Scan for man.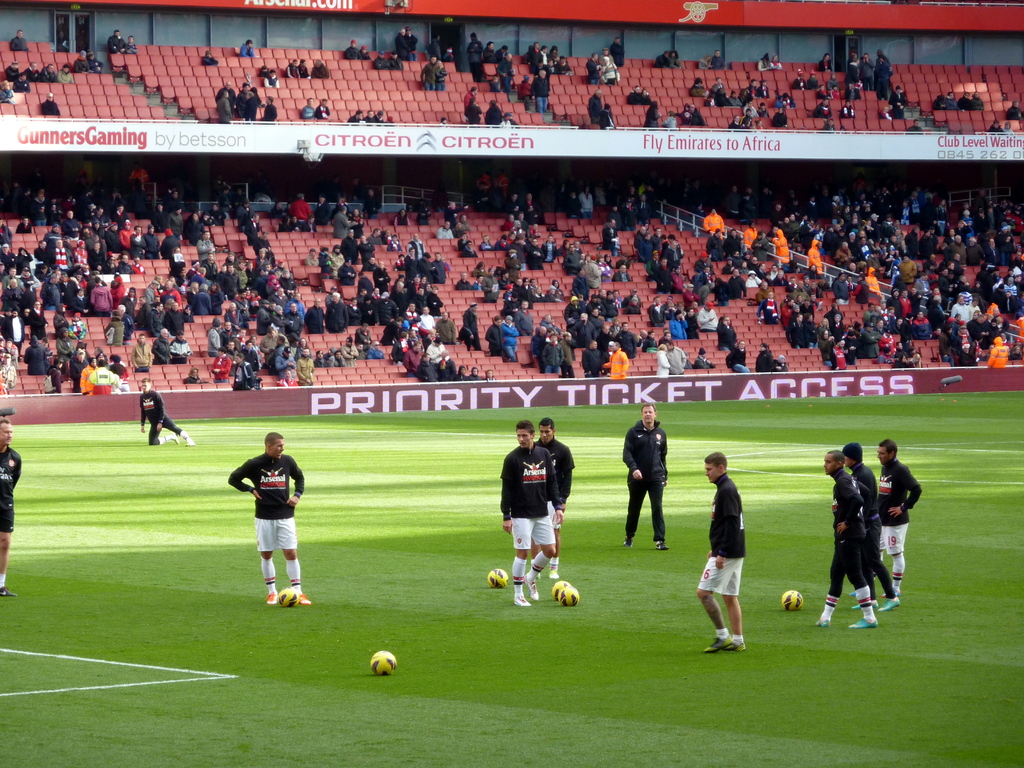
Scan result: region(296, 56, 312, 77).
